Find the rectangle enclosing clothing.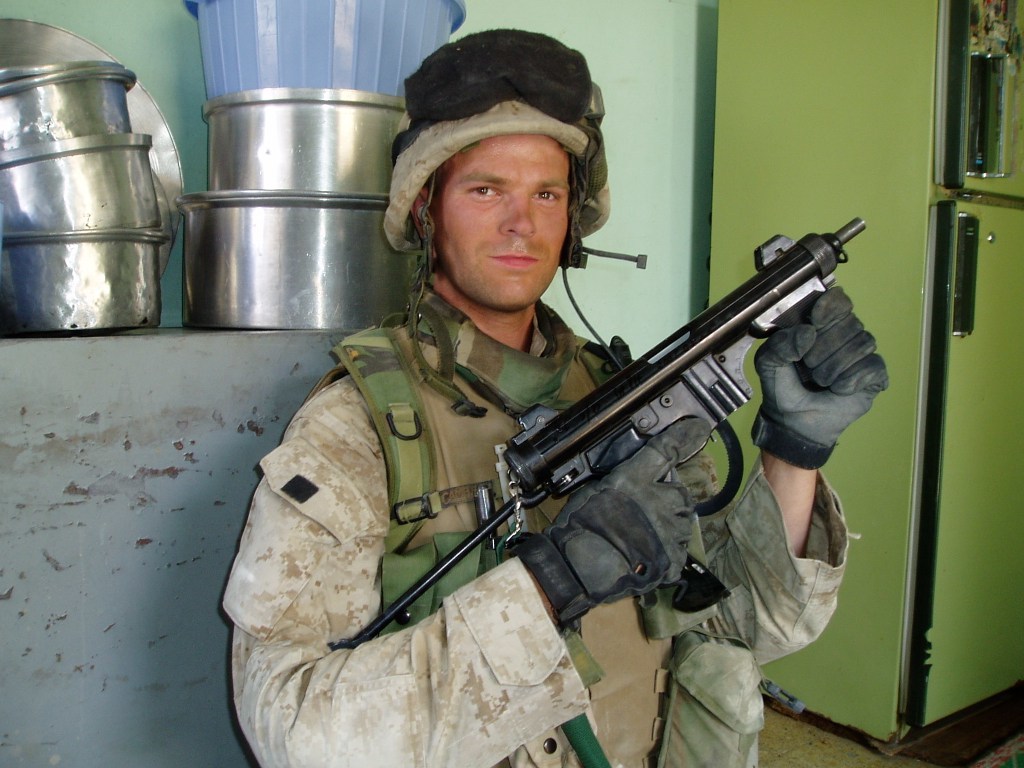
box=[289, 150, 913, 718].
